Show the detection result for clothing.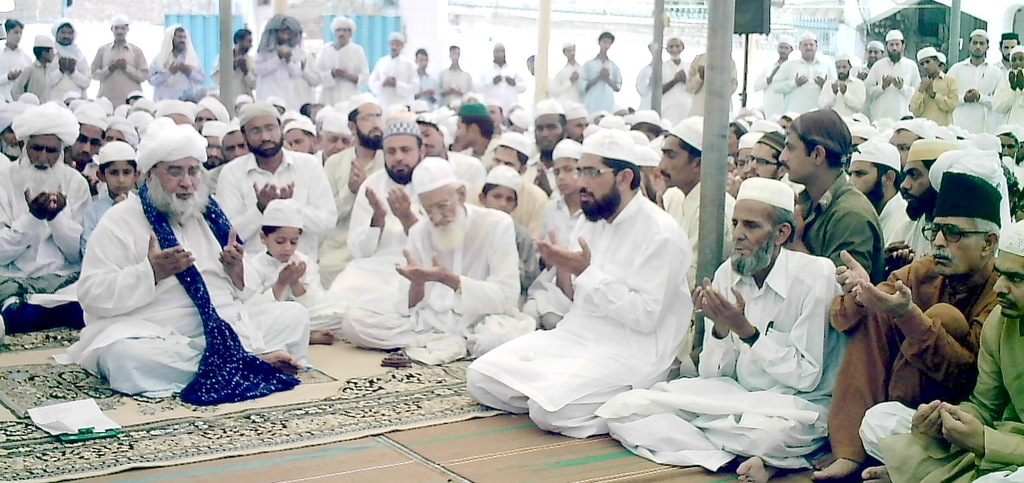
rect(861, 52, 922, 115).
